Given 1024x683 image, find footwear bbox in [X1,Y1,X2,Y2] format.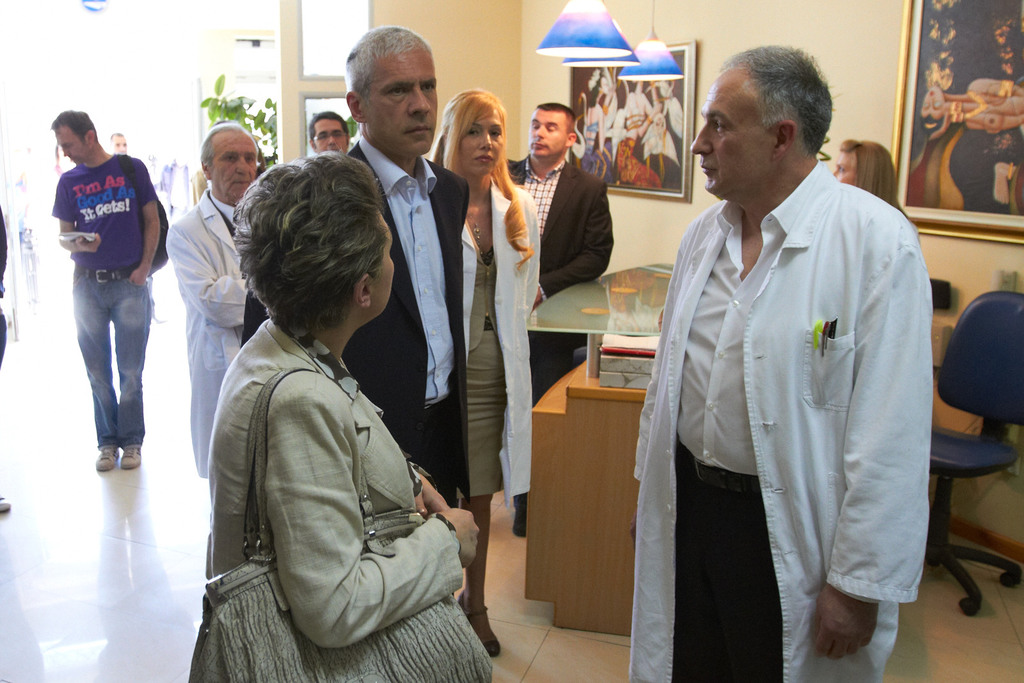
[120,448,141,472].
